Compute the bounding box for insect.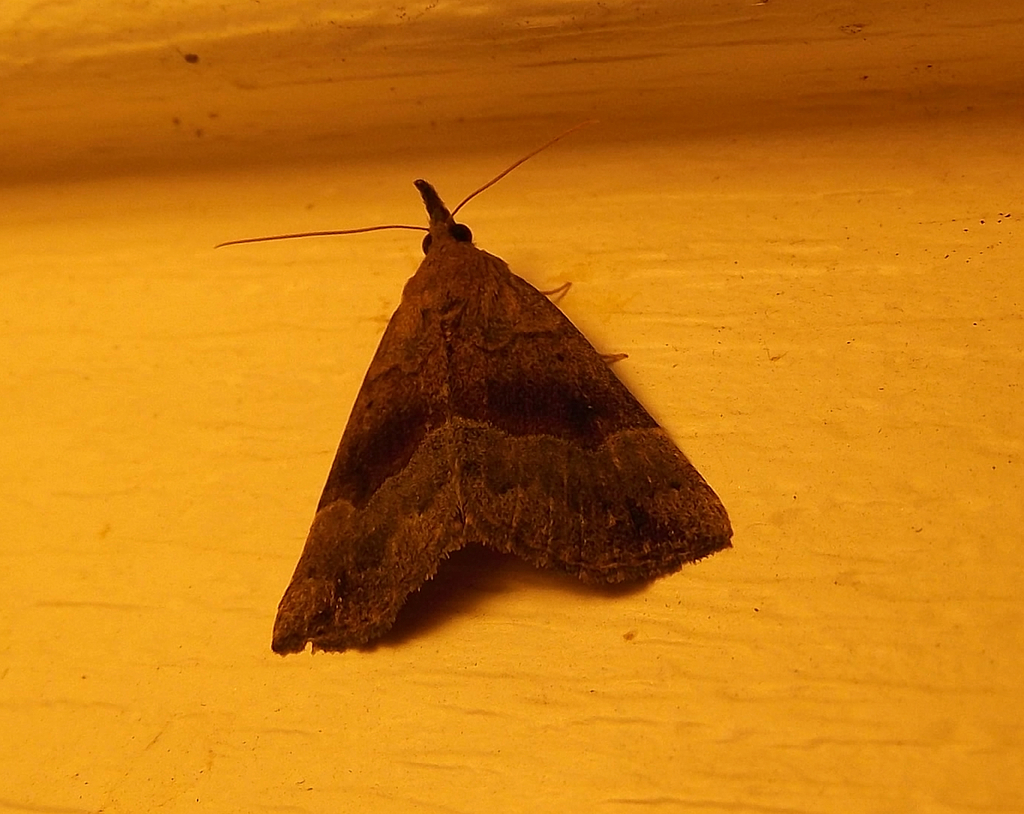
{"left": 210, "top": 123, "right": 733, "bottom": 656}.
